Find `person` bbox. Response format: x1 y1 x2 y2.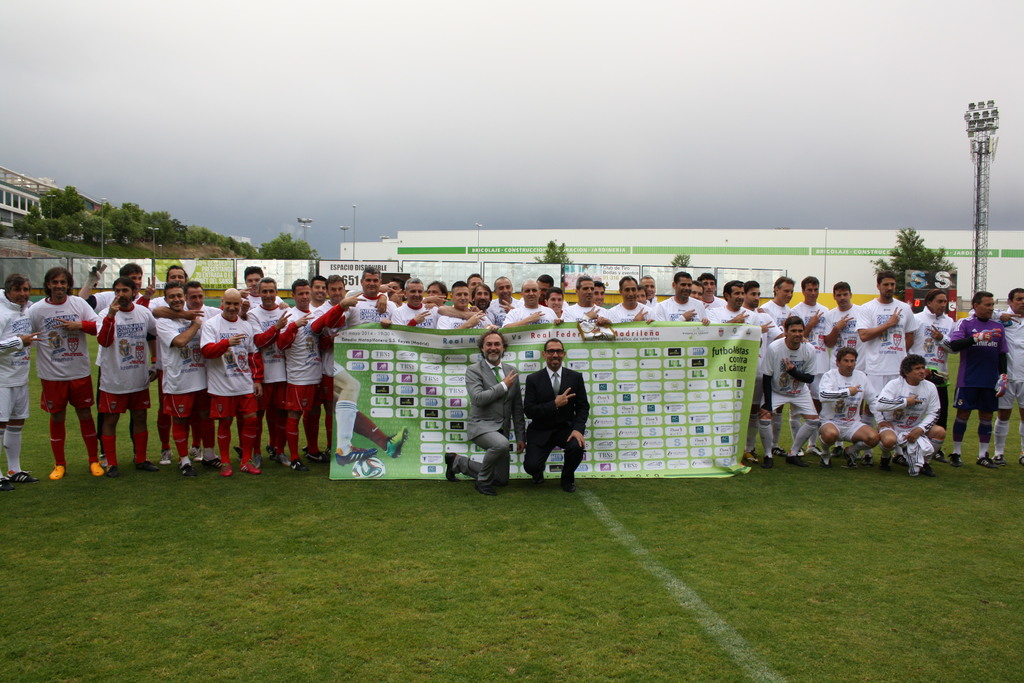
0 274 50 481.
